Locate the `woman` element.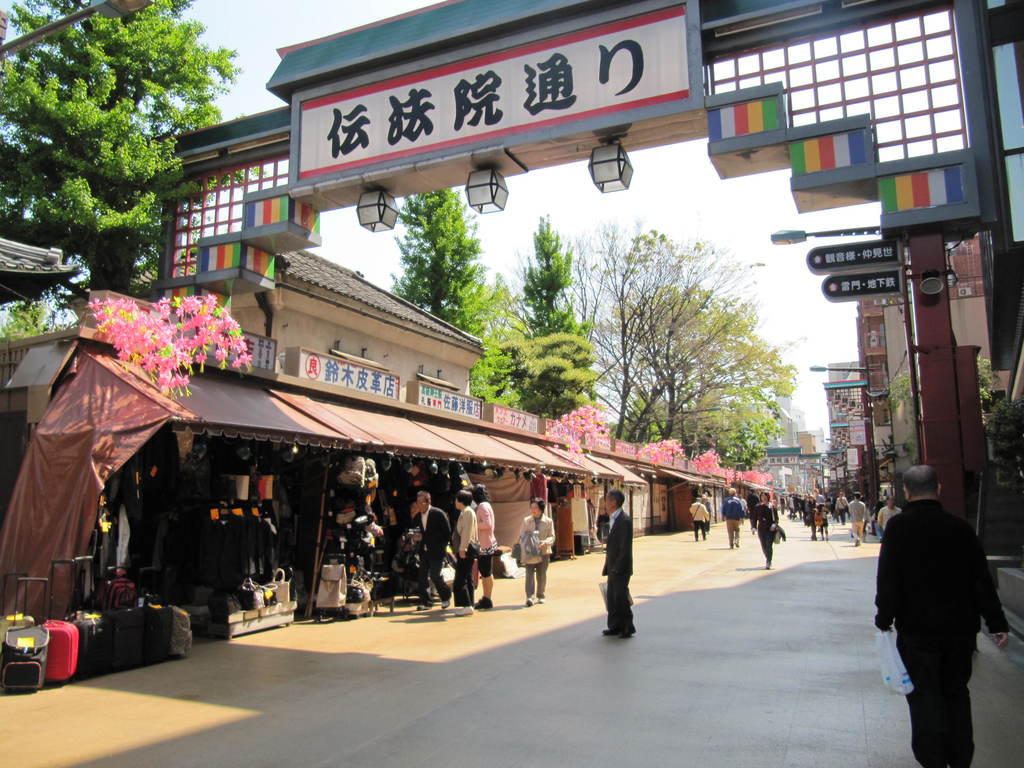
Element bbox: (x1=721, y1=487, x2=744, y2=558).
